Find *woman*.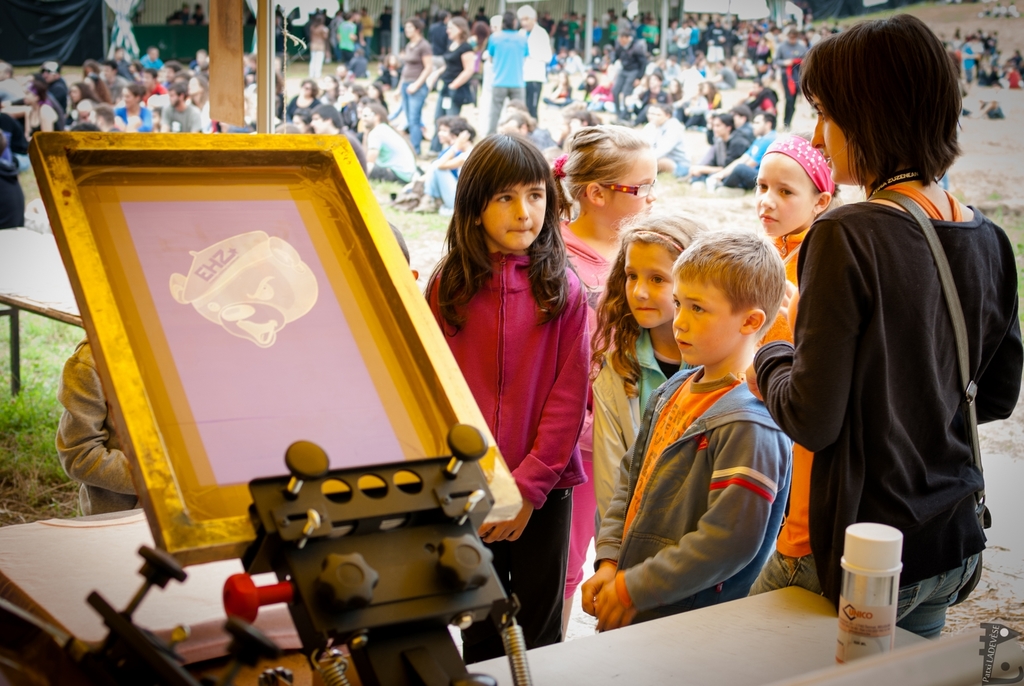
detection(188, 75, 211, 135).
